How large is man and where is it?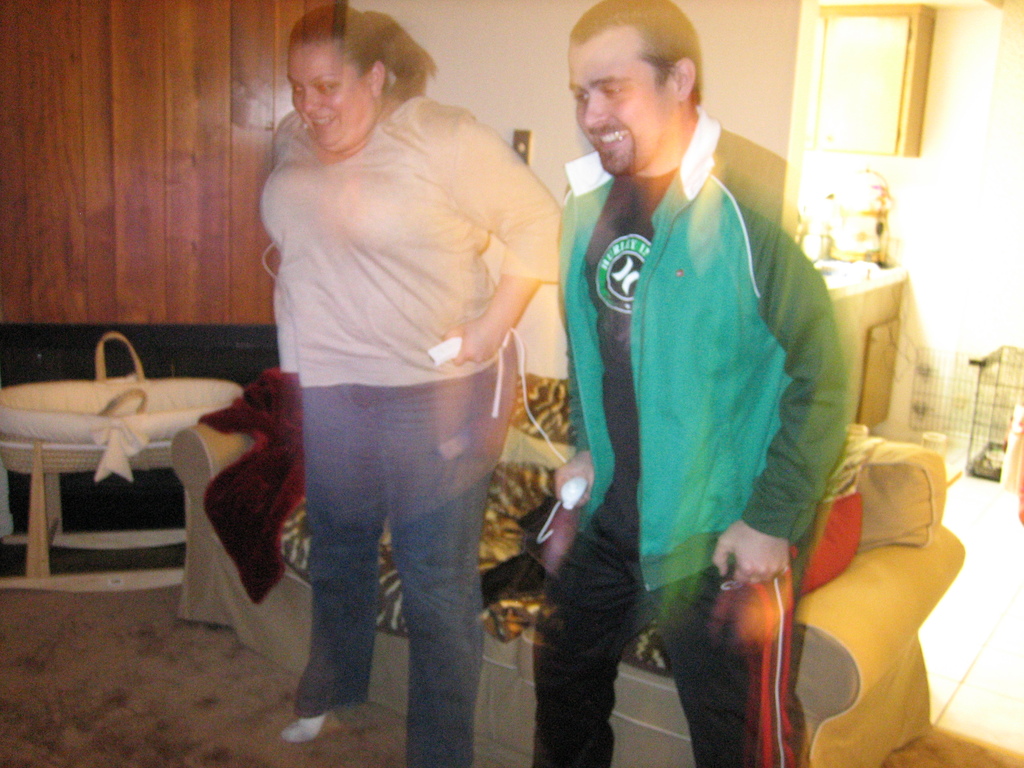
Bounding box: box(516, 26, 875, 756).
